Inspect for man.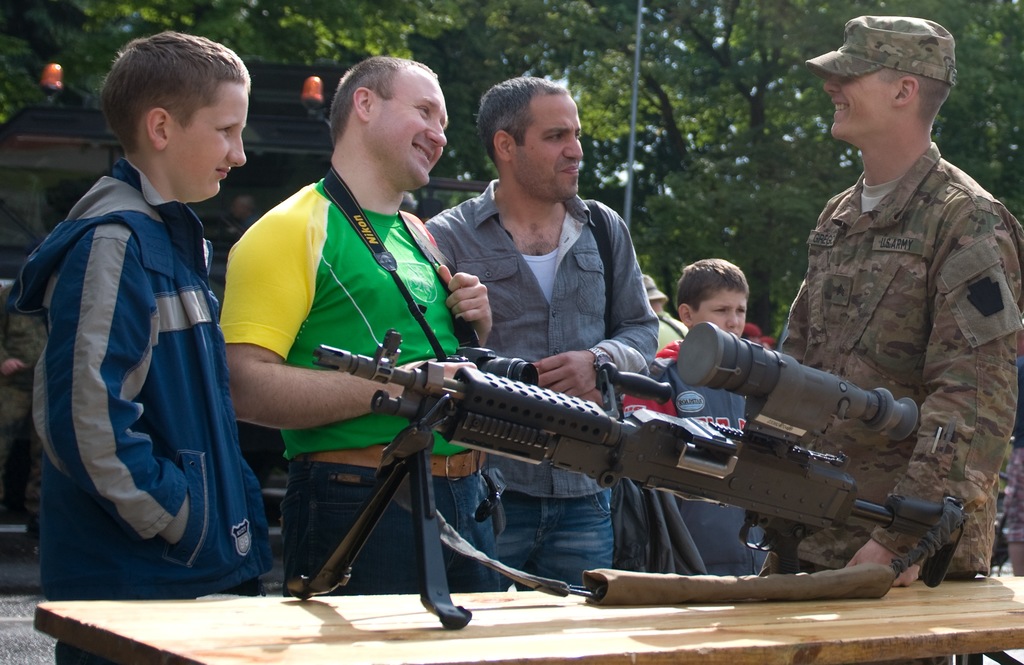
Inspection: <box>0,276,82,543</box>.
